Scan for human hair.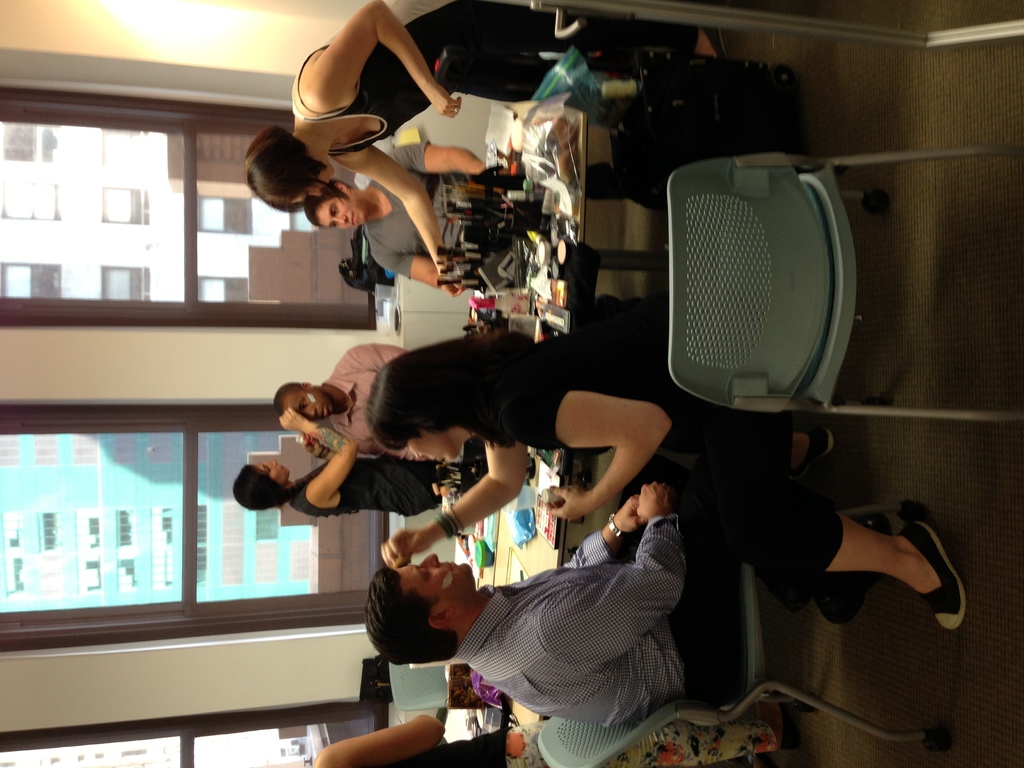
Scan result: [361, 332, 533, 449].
